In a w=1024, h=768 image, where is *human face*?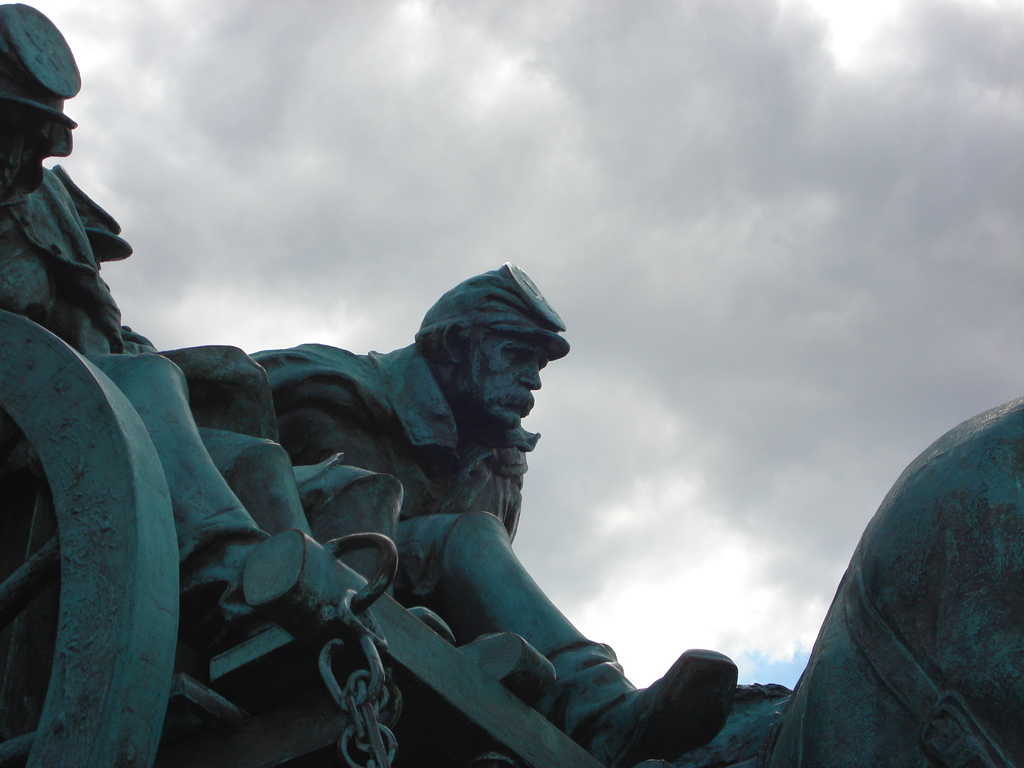
[461, 328, 549, 428].
